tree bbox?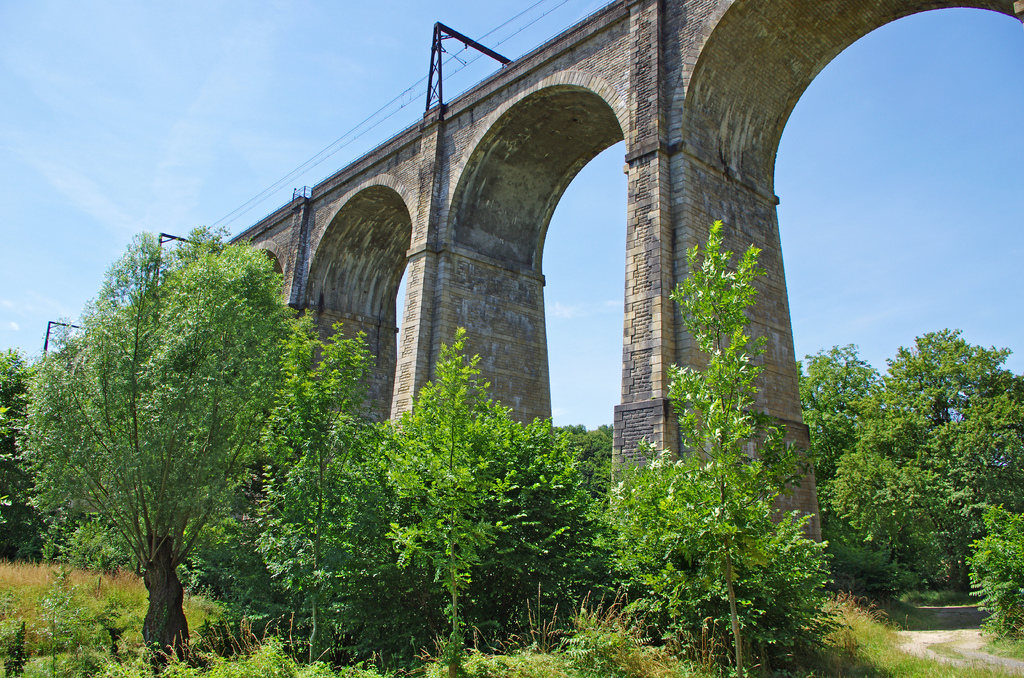
612, 223, 834, 677
